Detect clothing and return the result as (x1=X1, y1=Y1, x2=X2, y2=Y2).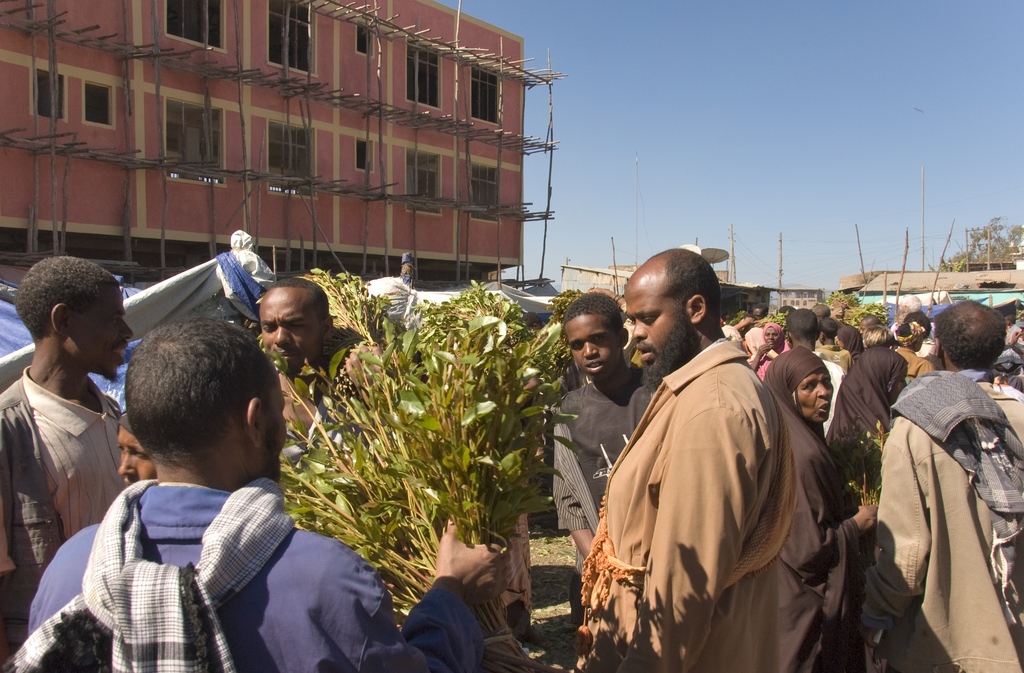
(x1=744, y1=325, x2=767, y2=359).
